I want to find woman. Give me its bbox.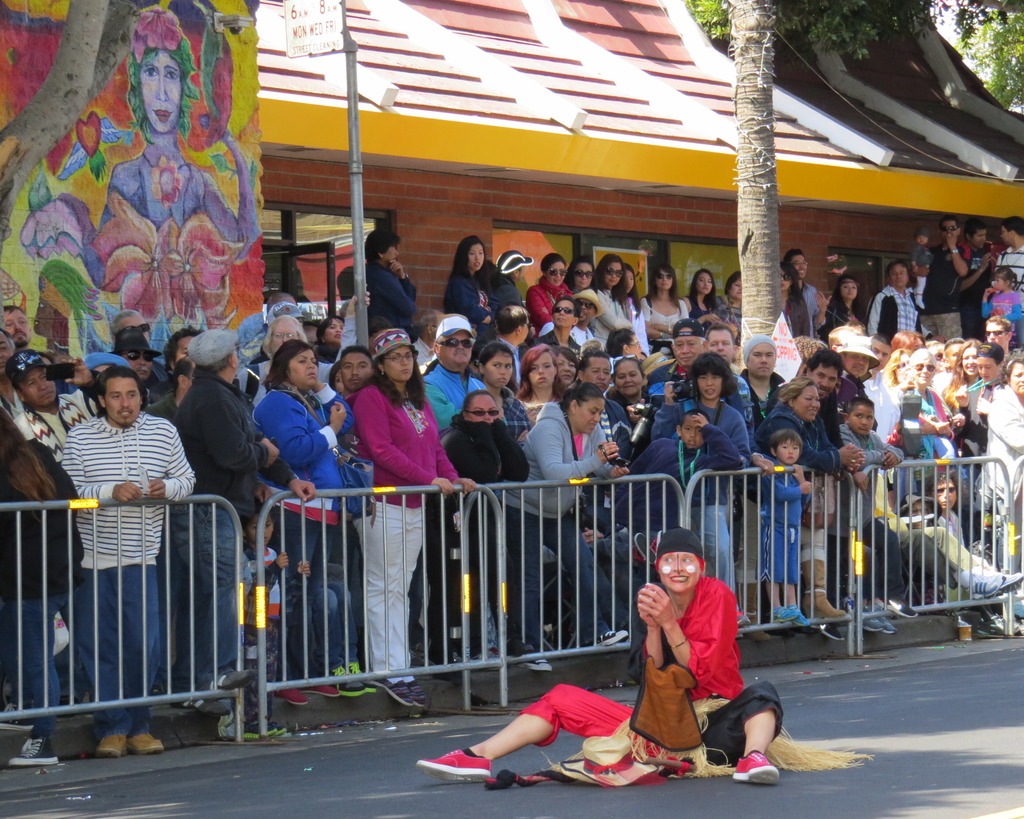
l=311, t=313, r=344, b=367.
